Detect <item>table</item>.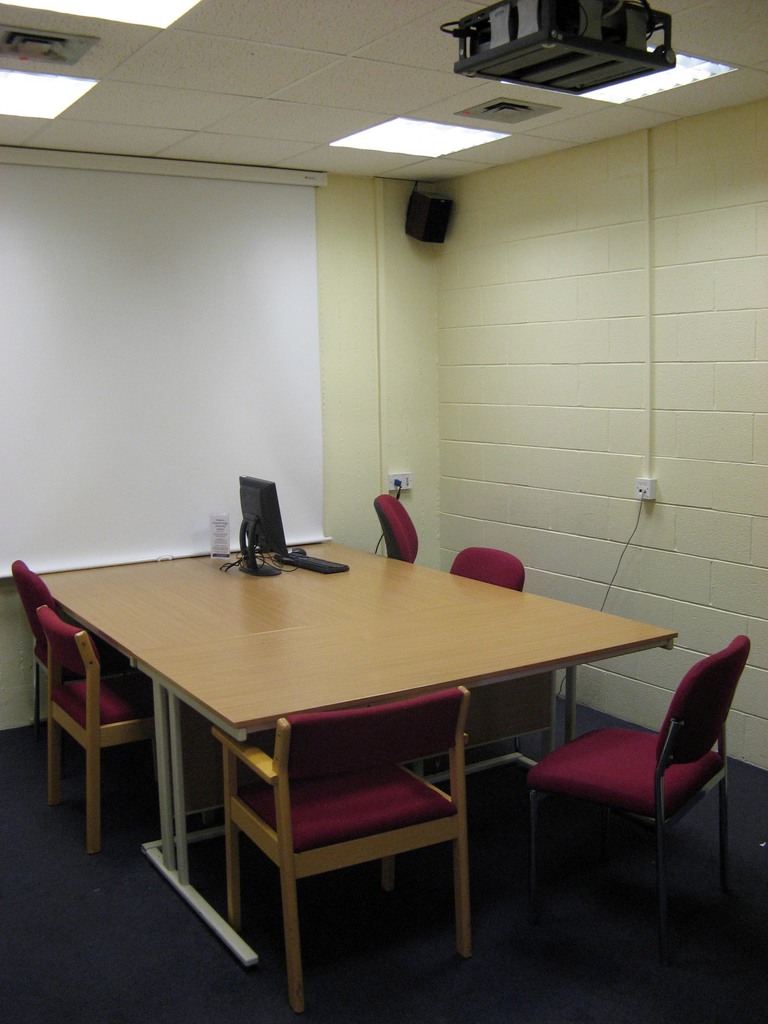
Detected at 64:536:646:973.
